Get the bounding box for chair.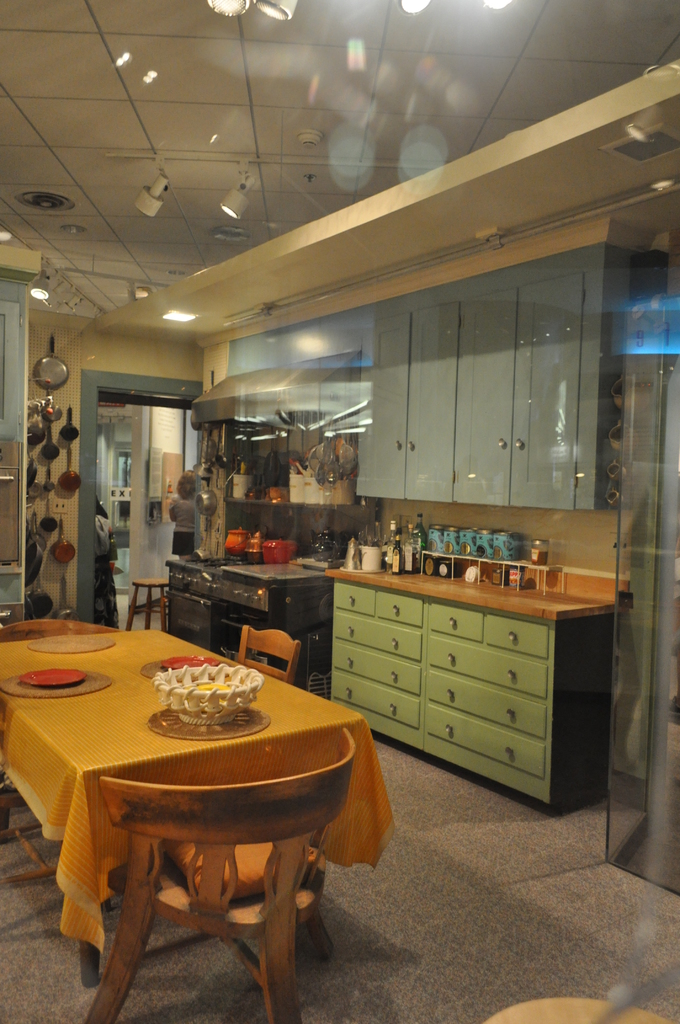
[238, 624, 305, 685].
